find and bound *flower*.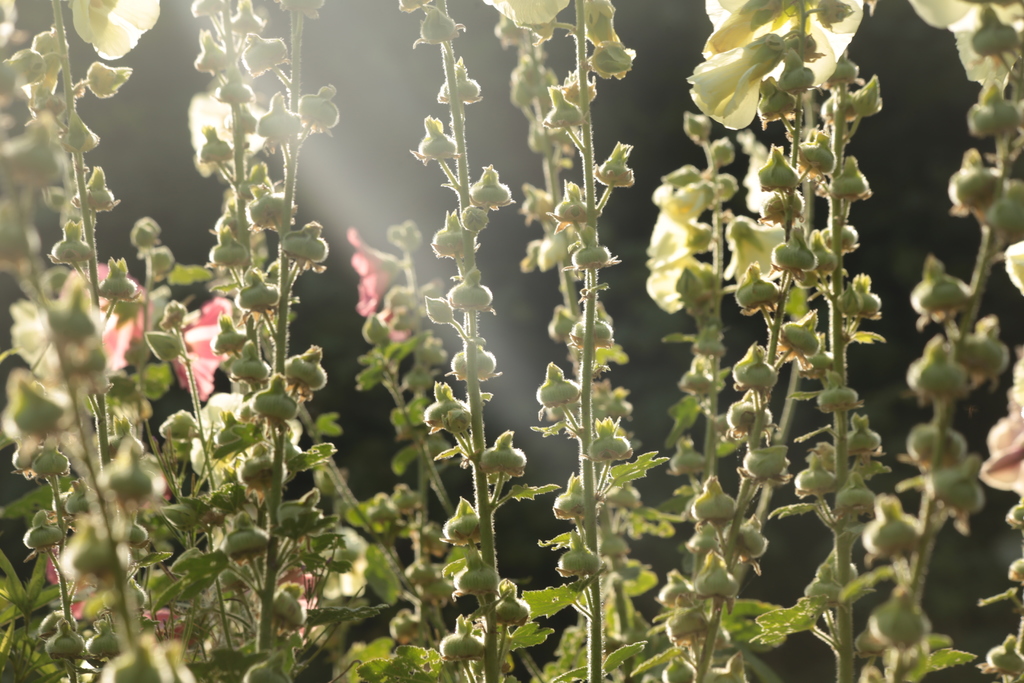
Bound: select_region(690, 10, 861, 140).
